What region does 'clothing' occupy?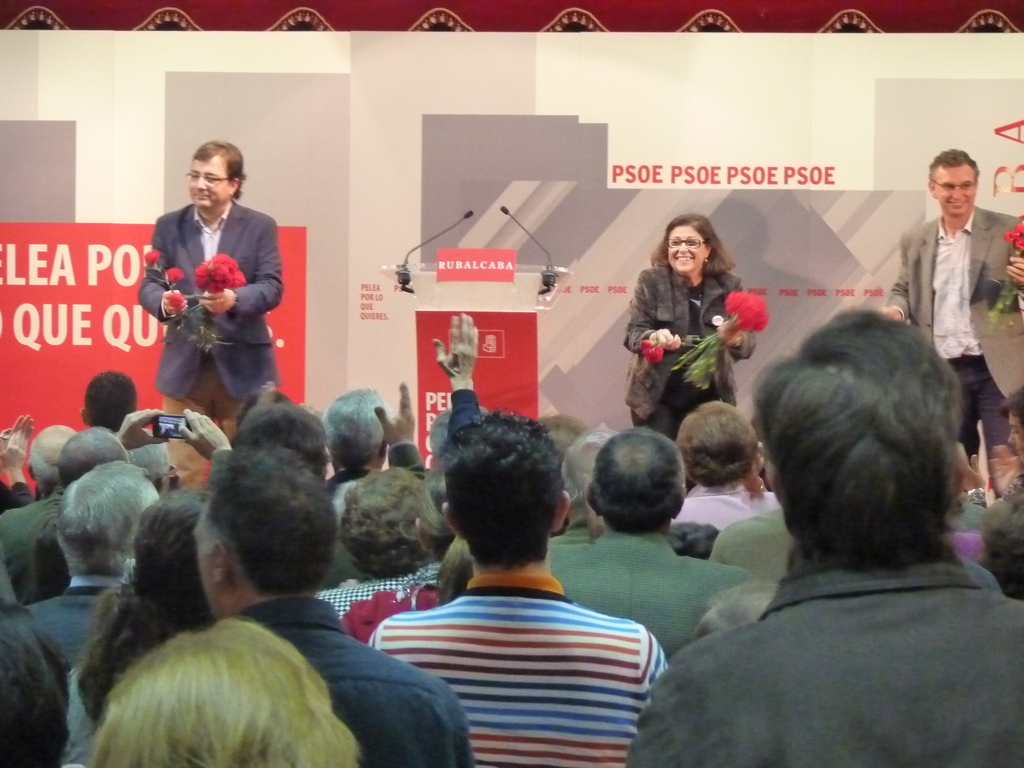
x1=544, y1=529, x2=764, y2=678.
